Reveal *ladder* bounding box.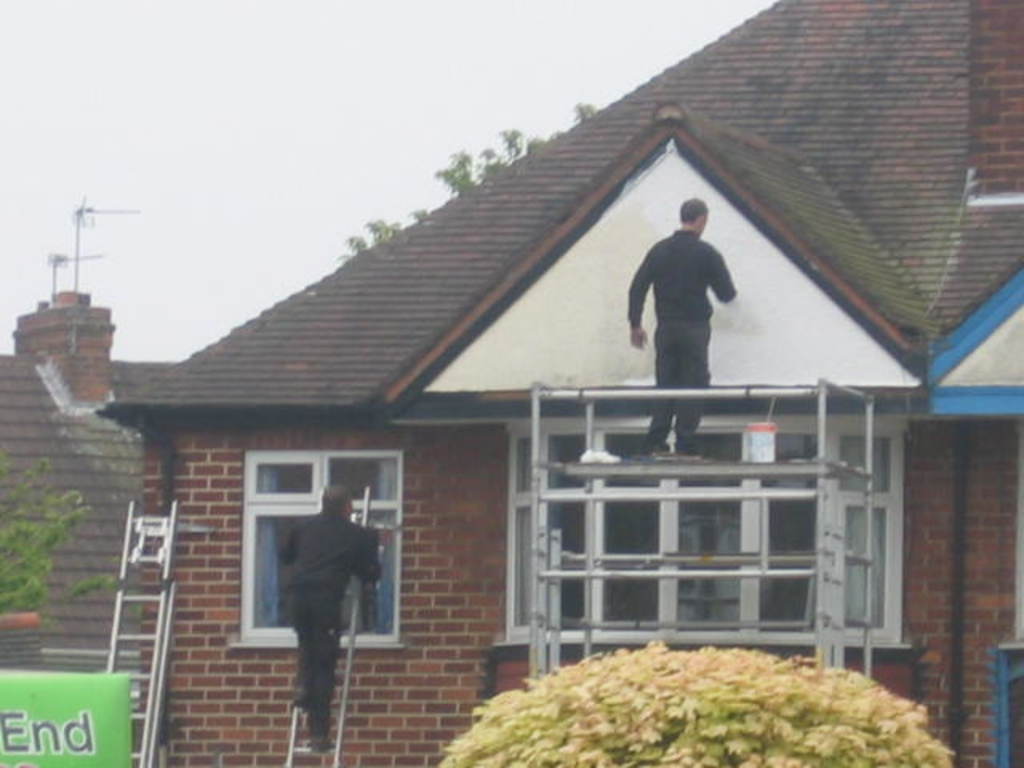
Revealed: rect(288, 485, 370, 765).
